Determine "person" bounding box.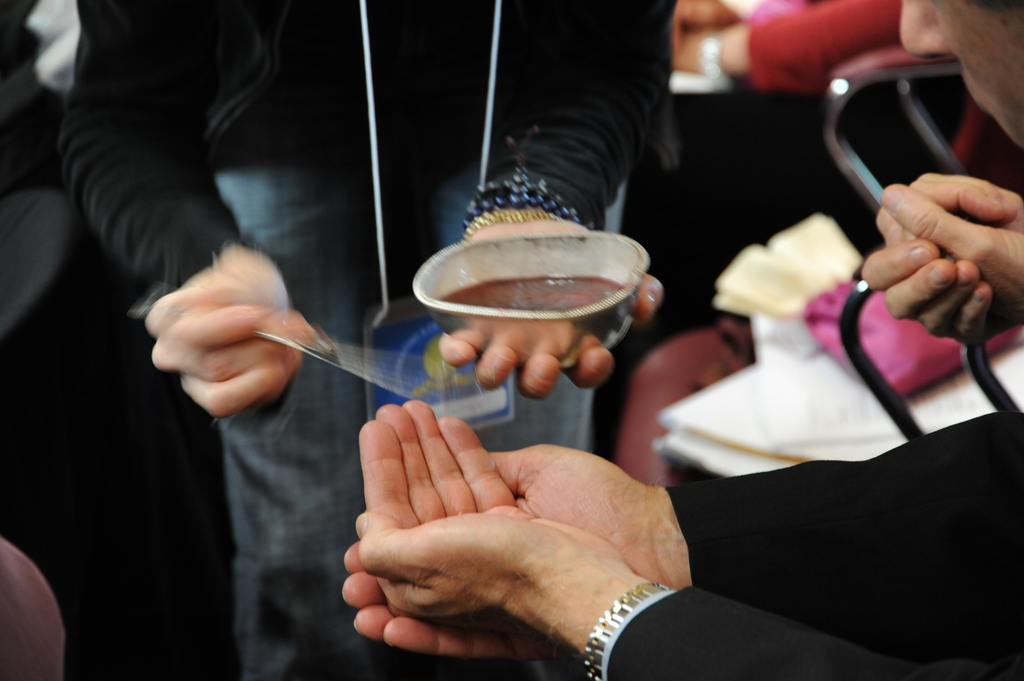
Determined: detection(333, 395, 1016, 680).
